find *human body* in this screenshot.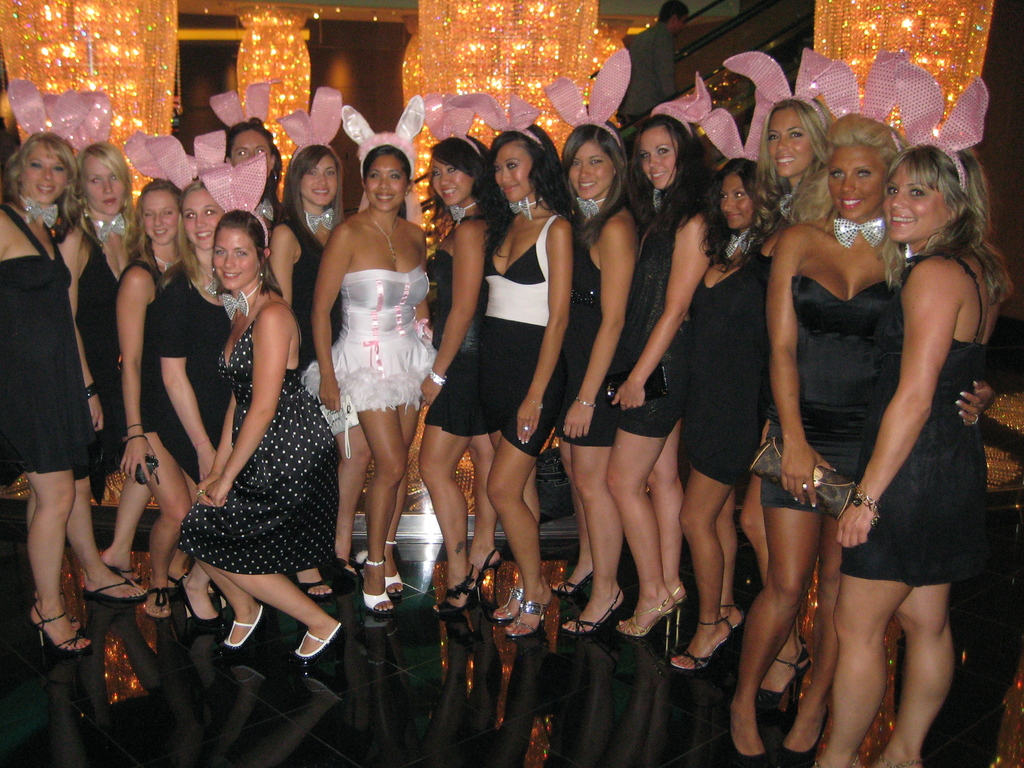
The bounding box for *human body* is <box>155,179,233,630</box>.
